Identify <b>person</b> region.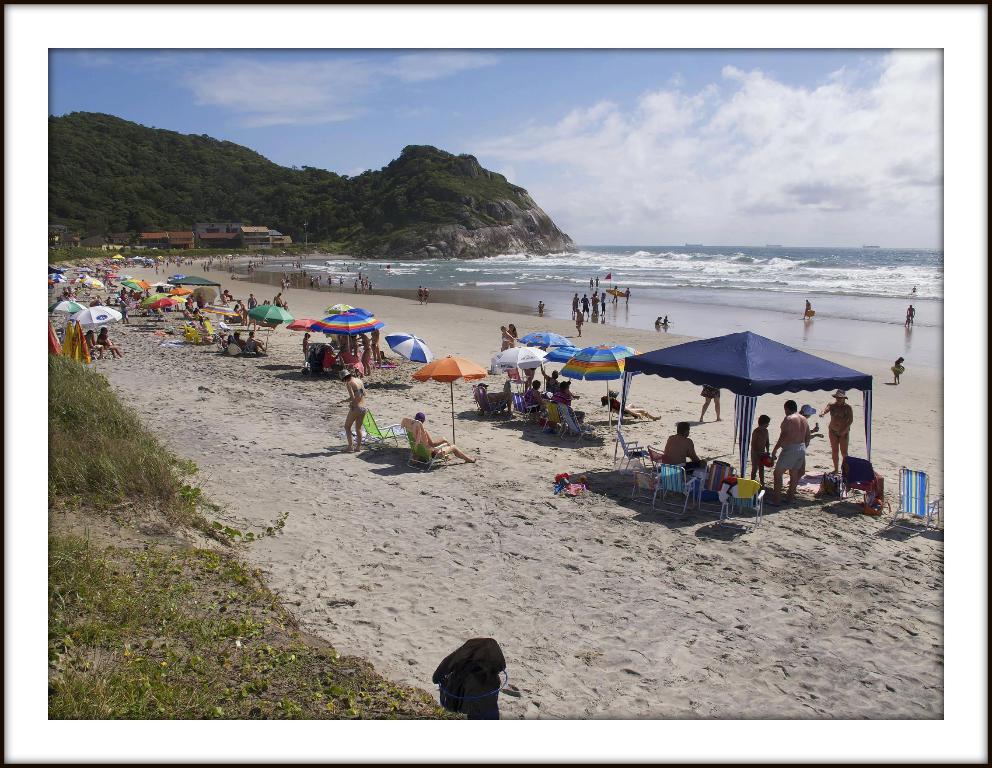
Region: bbox=[662, 316, 668, 327].
